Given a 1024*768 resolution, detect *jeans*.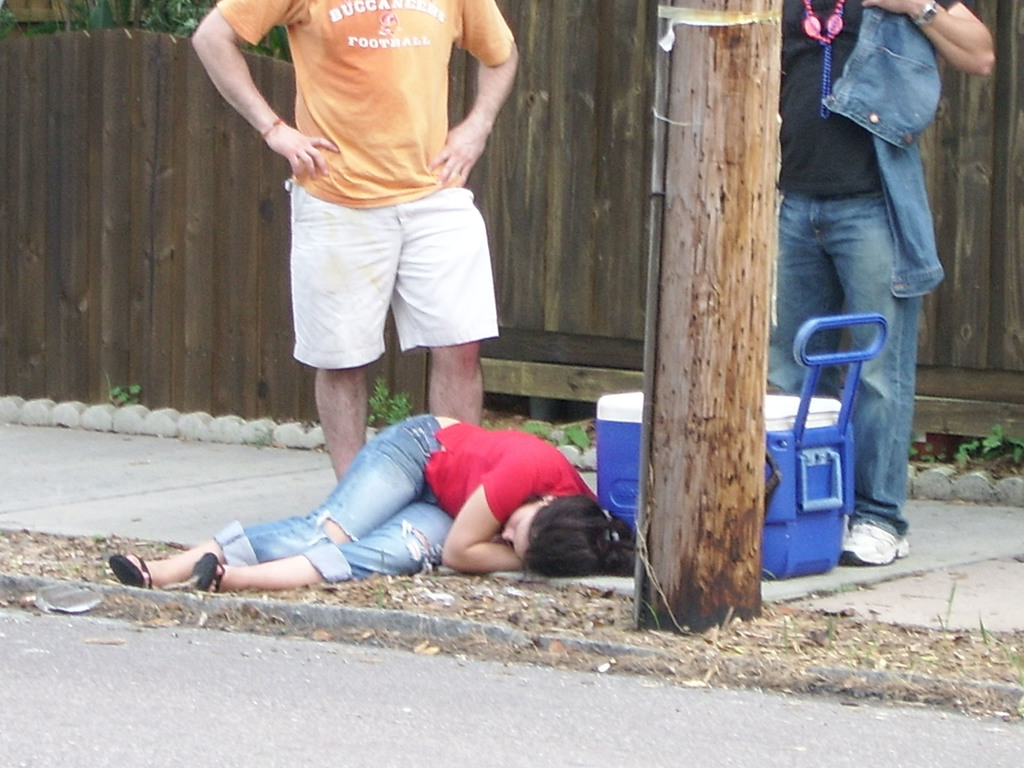
{"x1": 213, "y1": 412, "x2": 456, "y2": 581}.
